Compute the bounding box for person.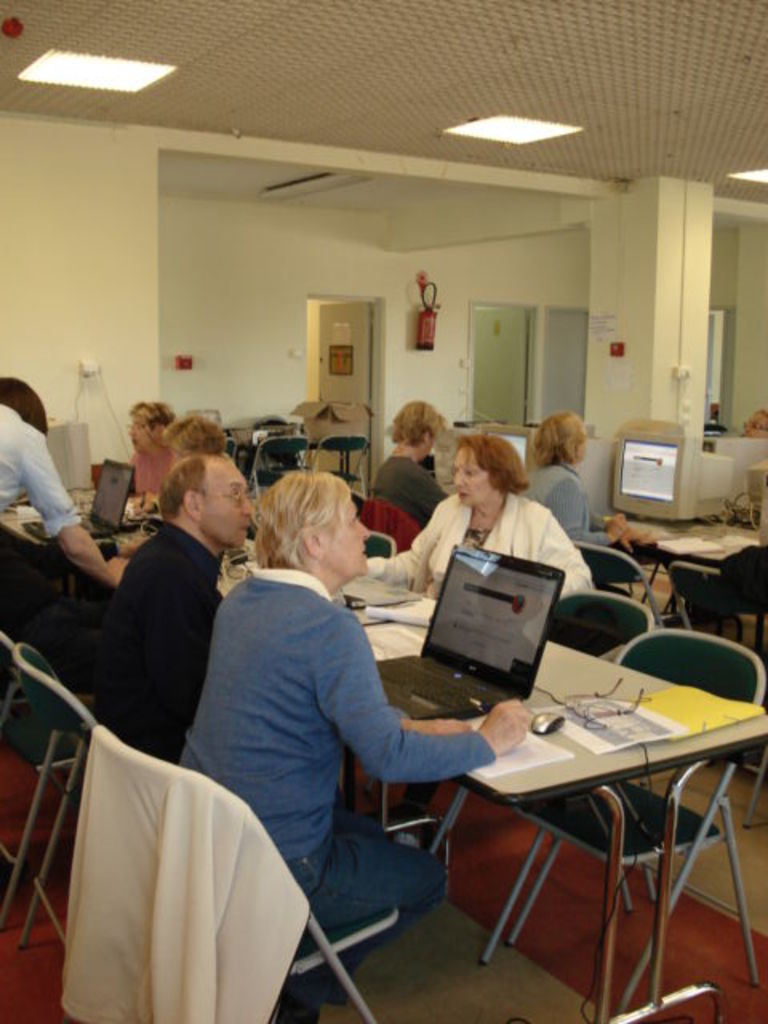
(left=86, top=450, right=256, bottom=762).
